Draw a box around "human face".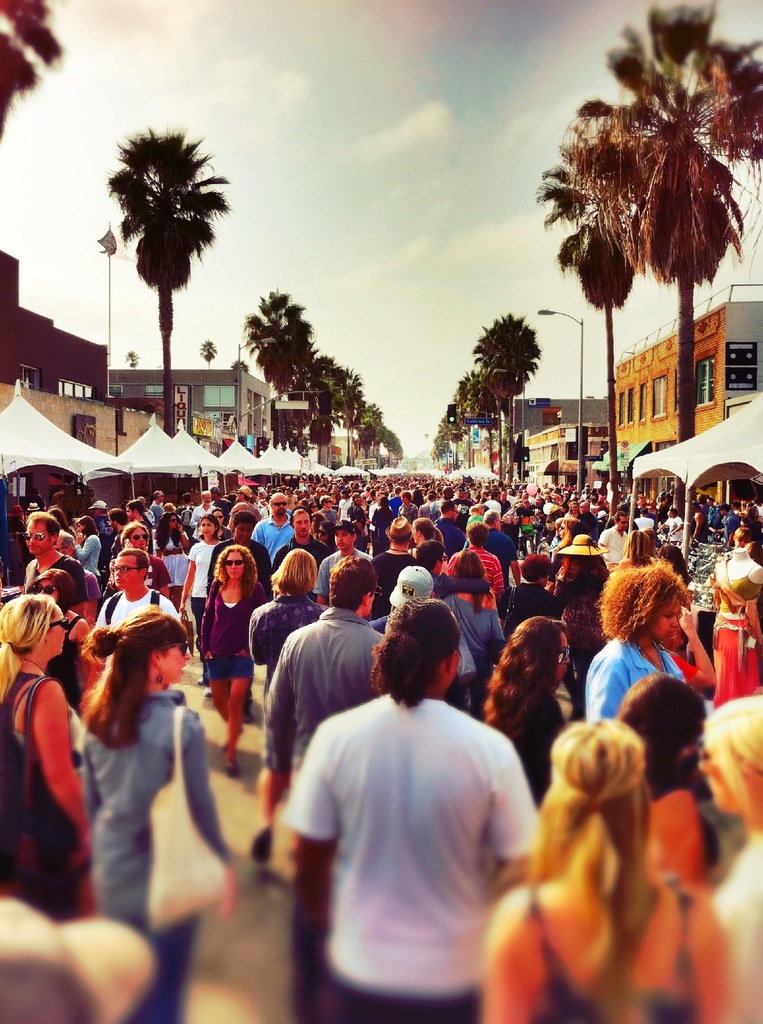
bbox=[233, 520, 253, 540].
